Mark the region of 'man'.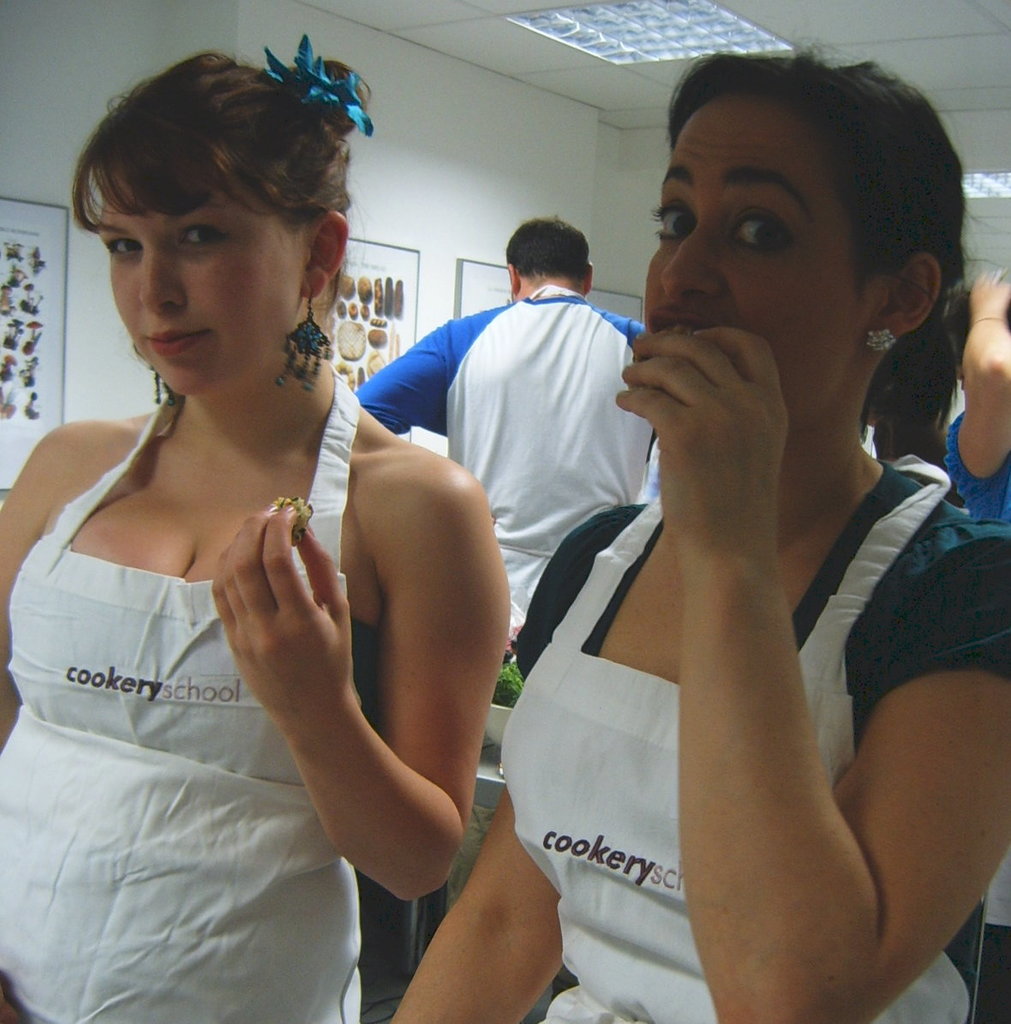
Region: select_region(422, 72, 990, 1004).
